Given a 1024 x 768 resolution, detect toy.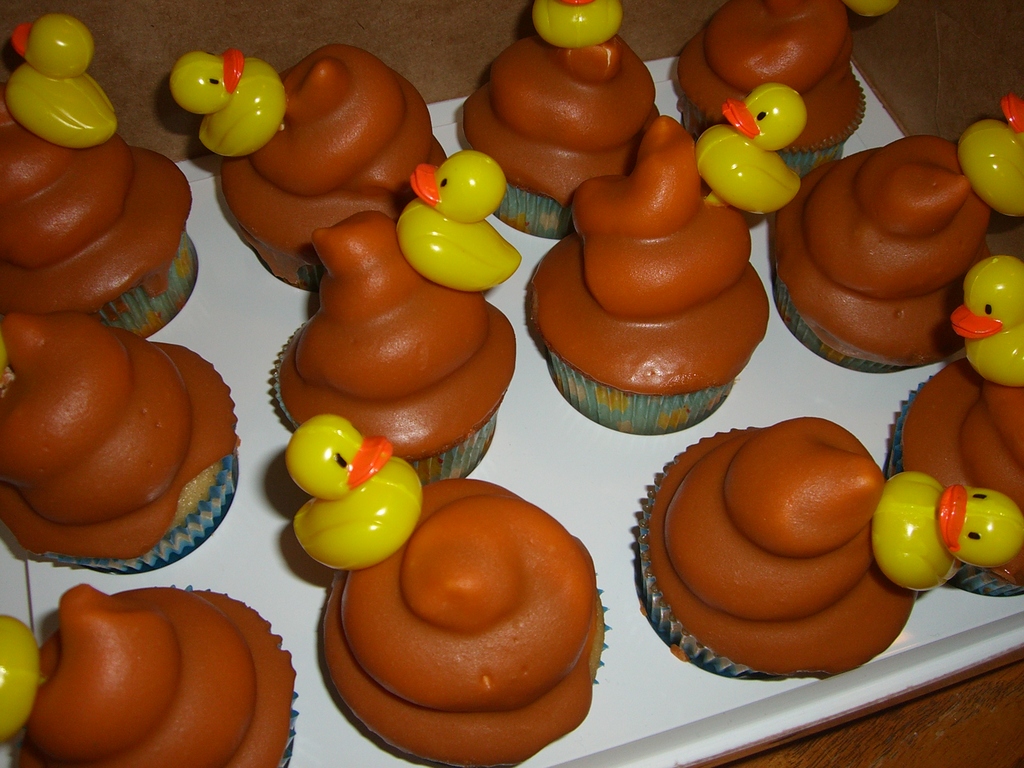
(x1=518, y1=114, x2=772, y2=436).
